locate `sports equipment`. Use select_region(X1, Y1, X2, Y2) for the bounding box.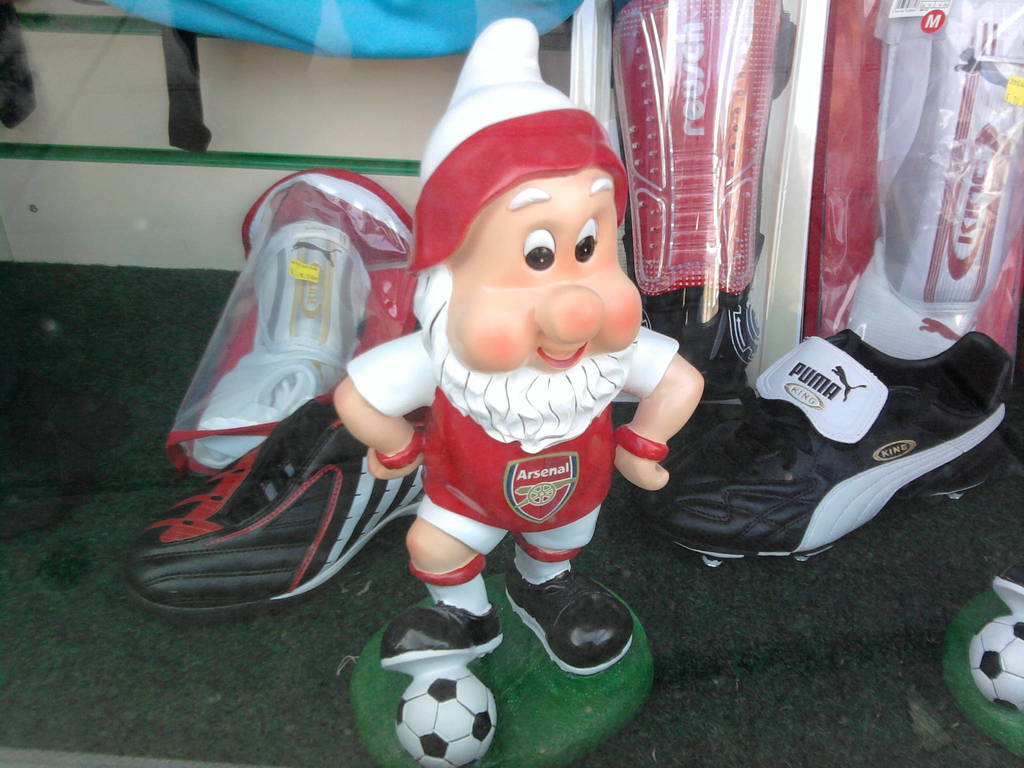
select_region(841, 0, 1023, 361).
